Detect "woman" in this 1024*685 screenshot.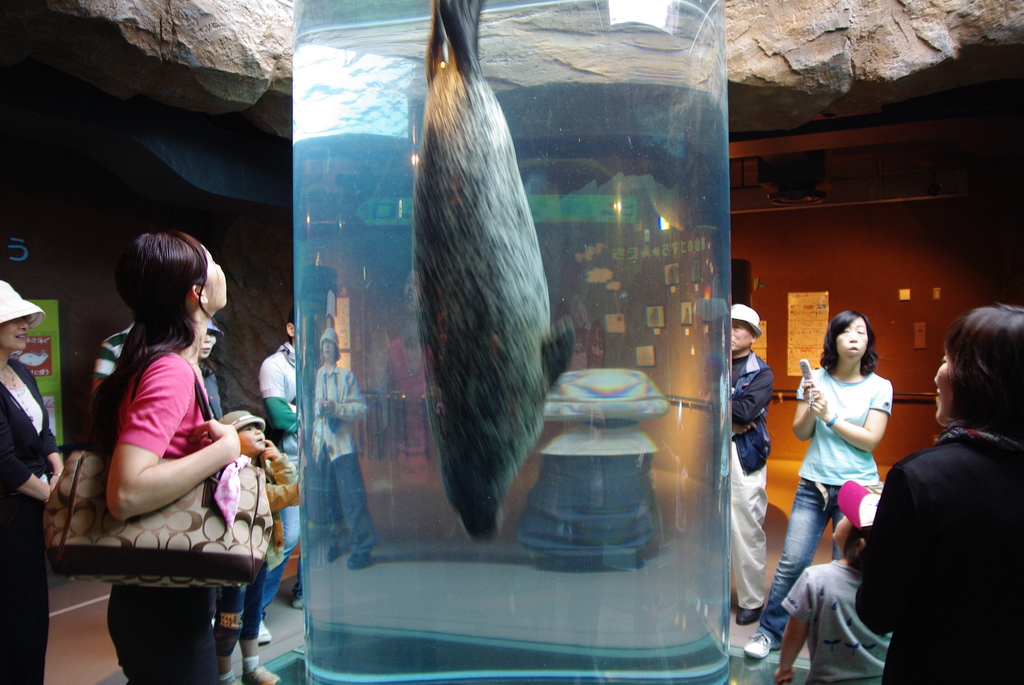
Detection: 852,304,1023,681.
